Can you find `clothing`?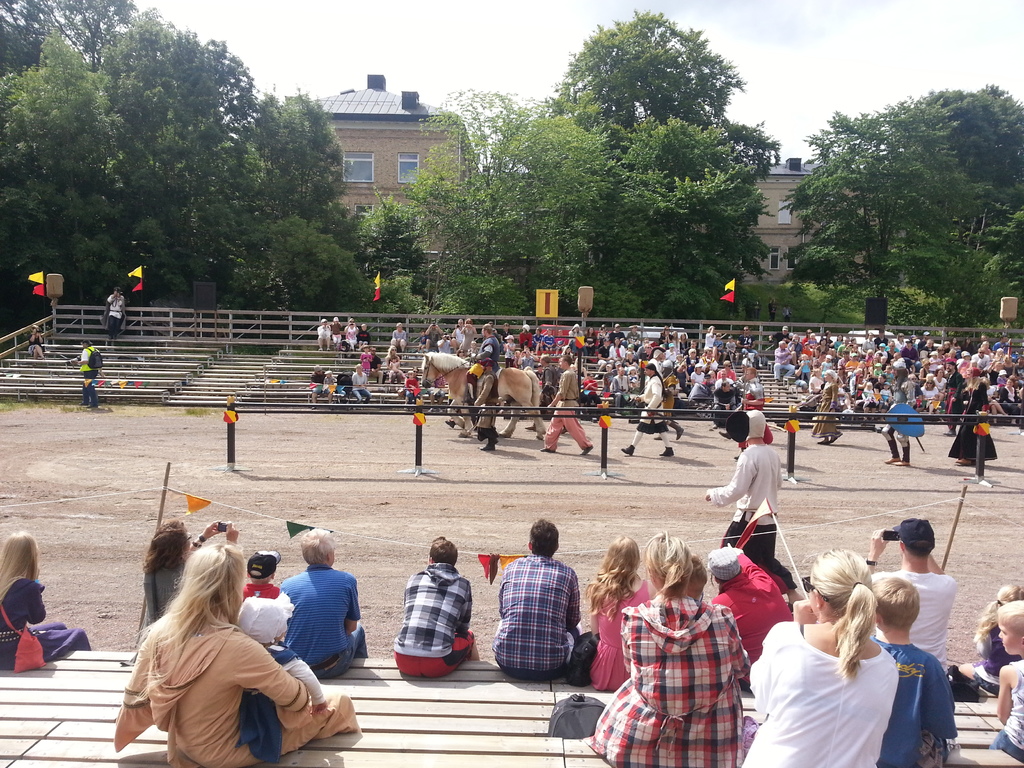
Yes, bounding box: bbox(236, 581, 294, 653).
